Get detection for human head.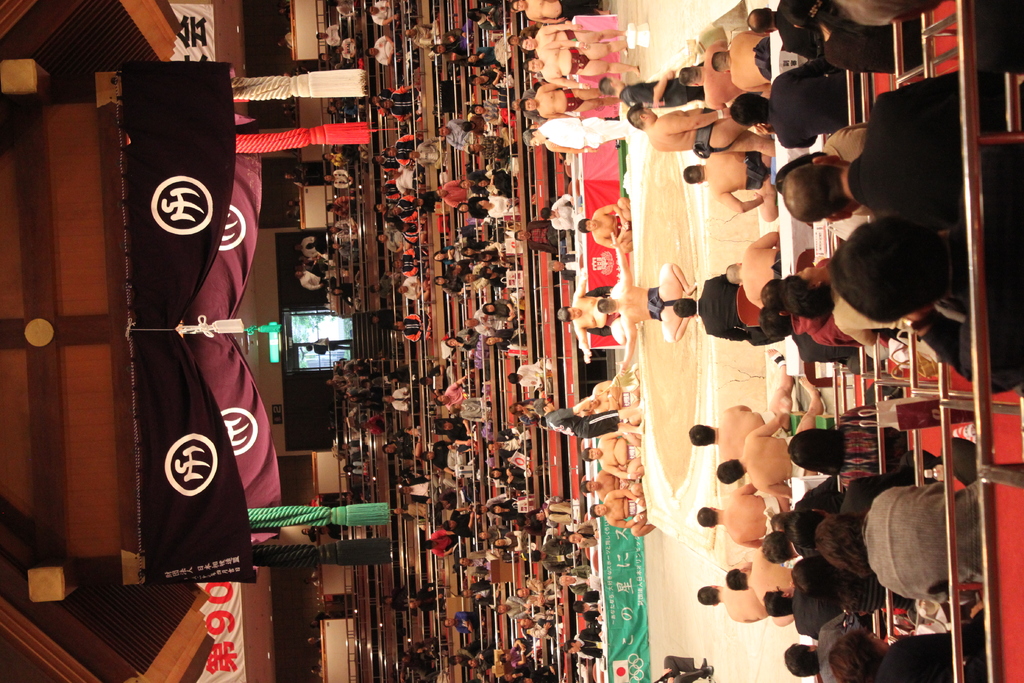
Detection: bbox=[408, 151, 417, 163].
